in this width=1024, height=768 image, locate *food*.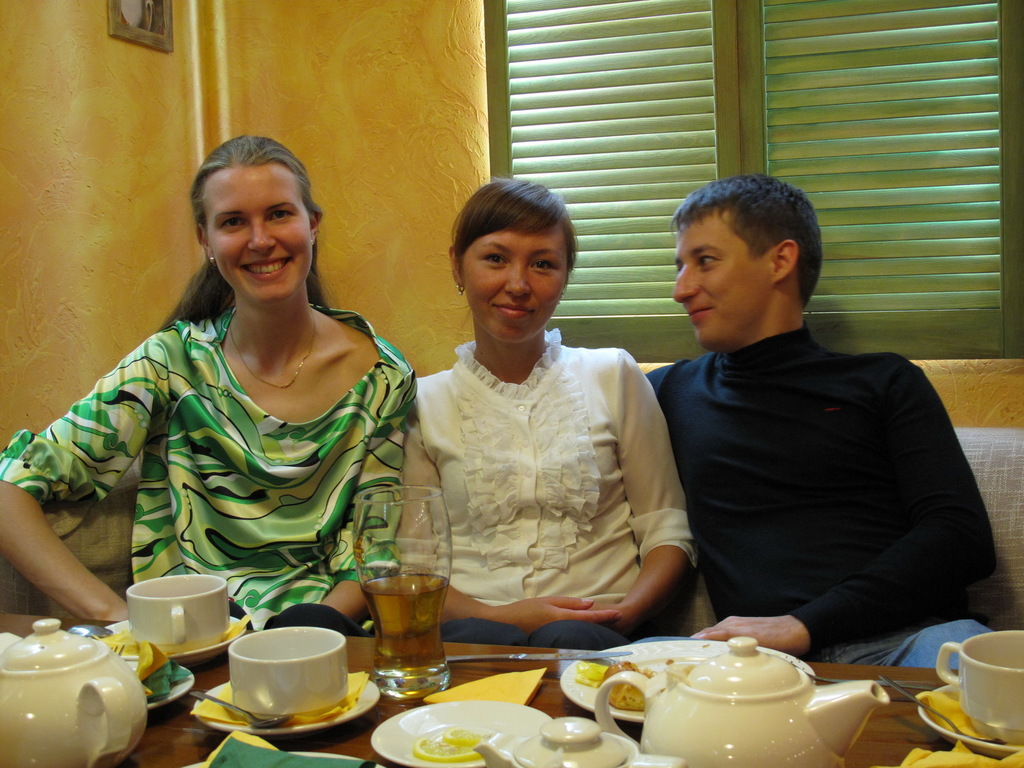
Bounding box: locate(576, 653, 668, 712).
